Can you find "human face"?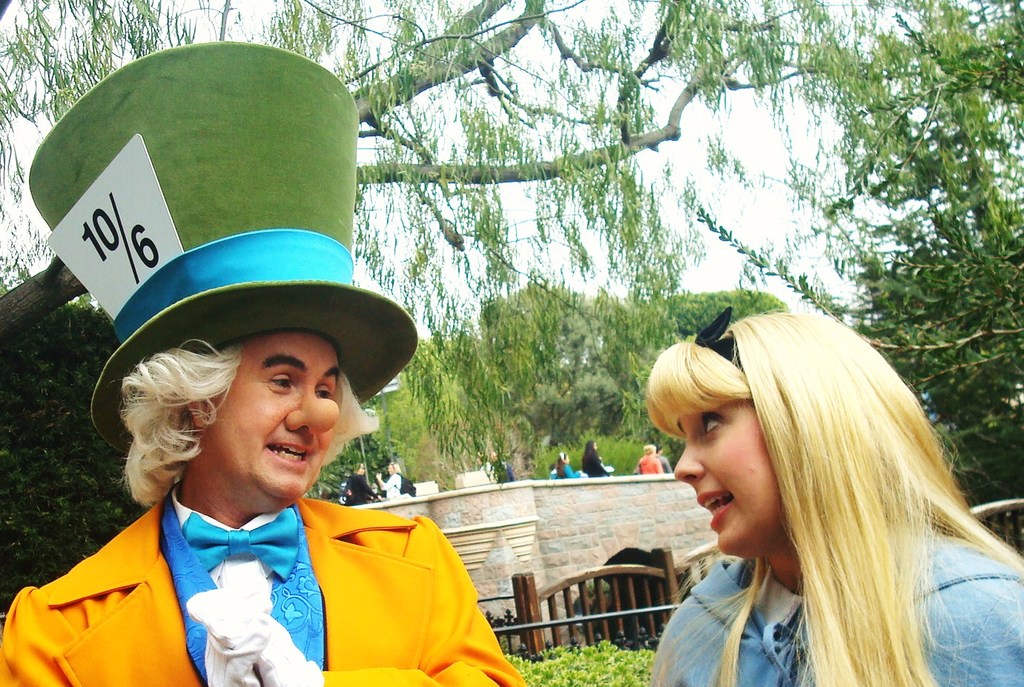
Yes, bounding box: 675 397 779 559.
